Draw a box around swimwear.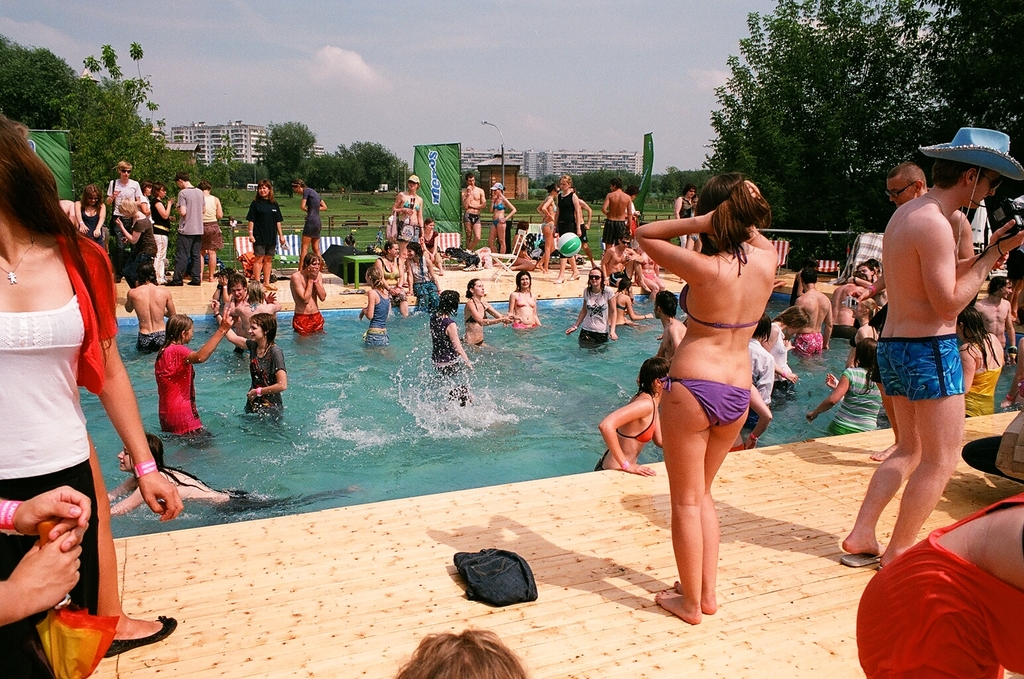
rect(200, 196, 218, 221).
